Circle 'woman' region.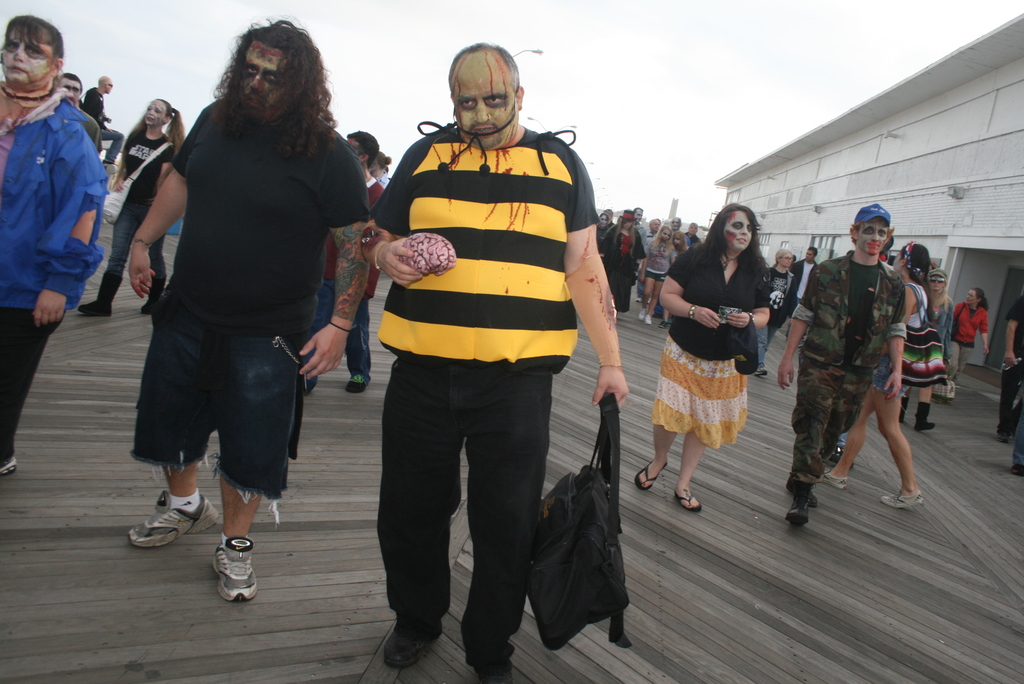
Region: bbox(817, 236, 929, 512).
